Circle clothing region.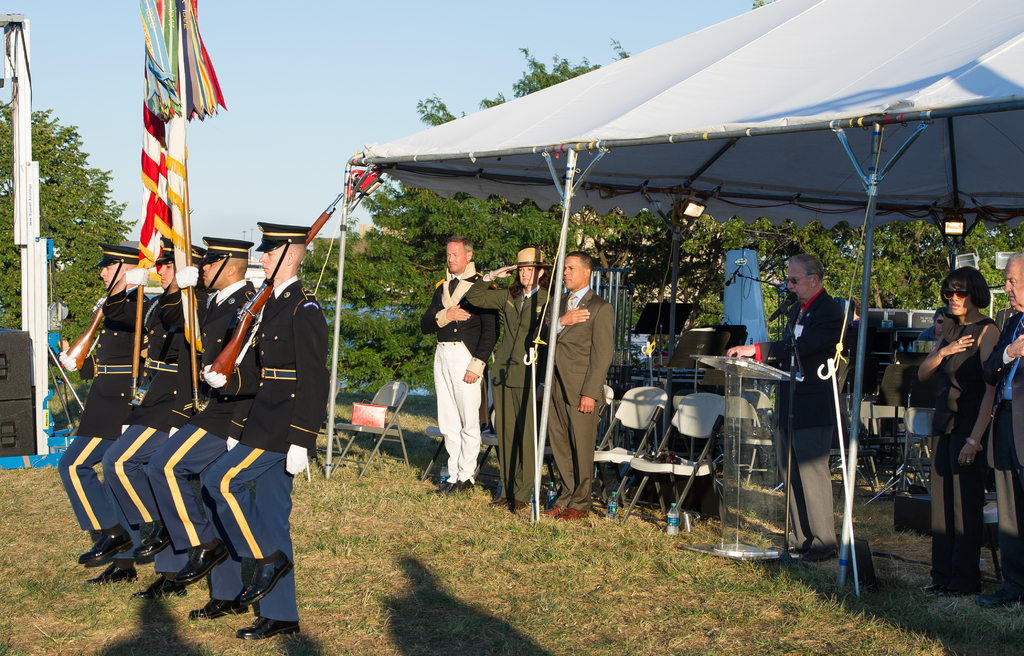
Region: bbox=(94, 424, 172, 534).
